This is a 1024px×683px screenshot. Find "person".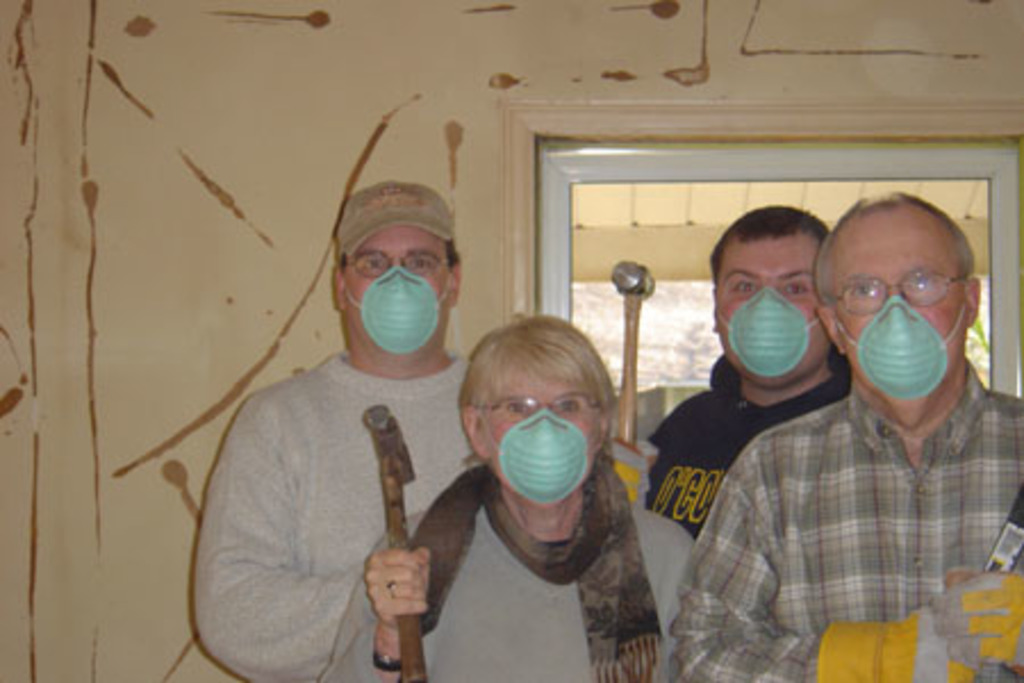
Bounding box: locate(189, 184, 480, 681).
